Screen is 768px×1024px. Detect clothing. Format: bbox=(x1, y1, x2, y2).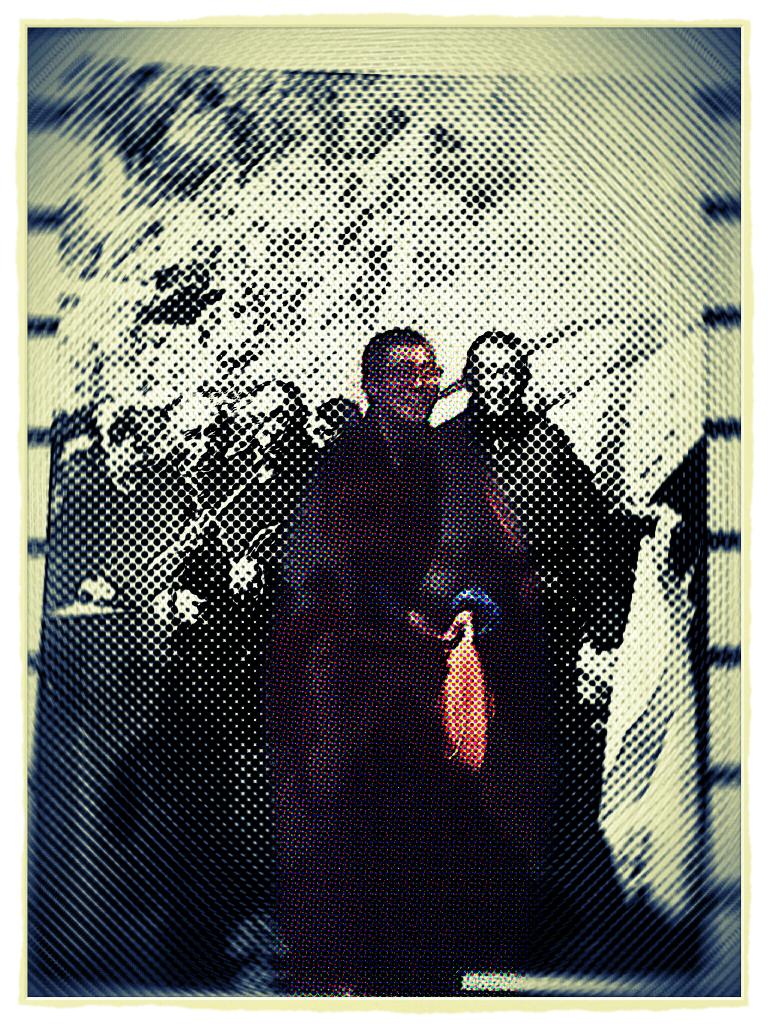
bbox=(270, 422, 536, 991).
